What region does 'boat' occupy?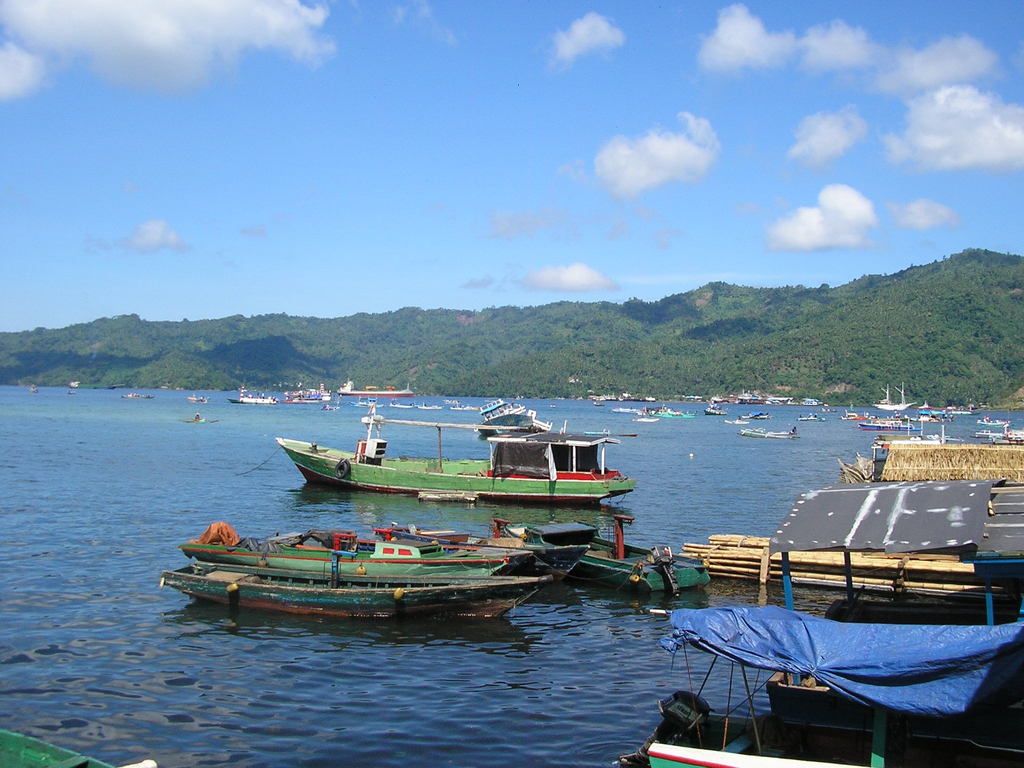
x1=868 y1=439 x2=947 y2=447.
